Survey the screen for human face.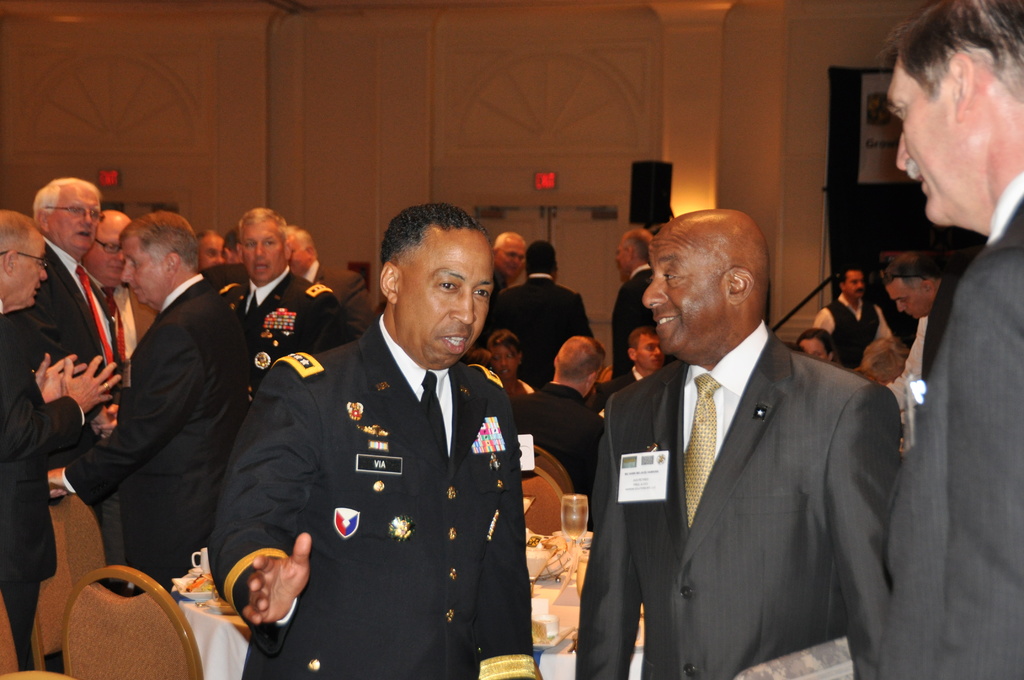
Survey found: box=[240, 224, 281, 284].
